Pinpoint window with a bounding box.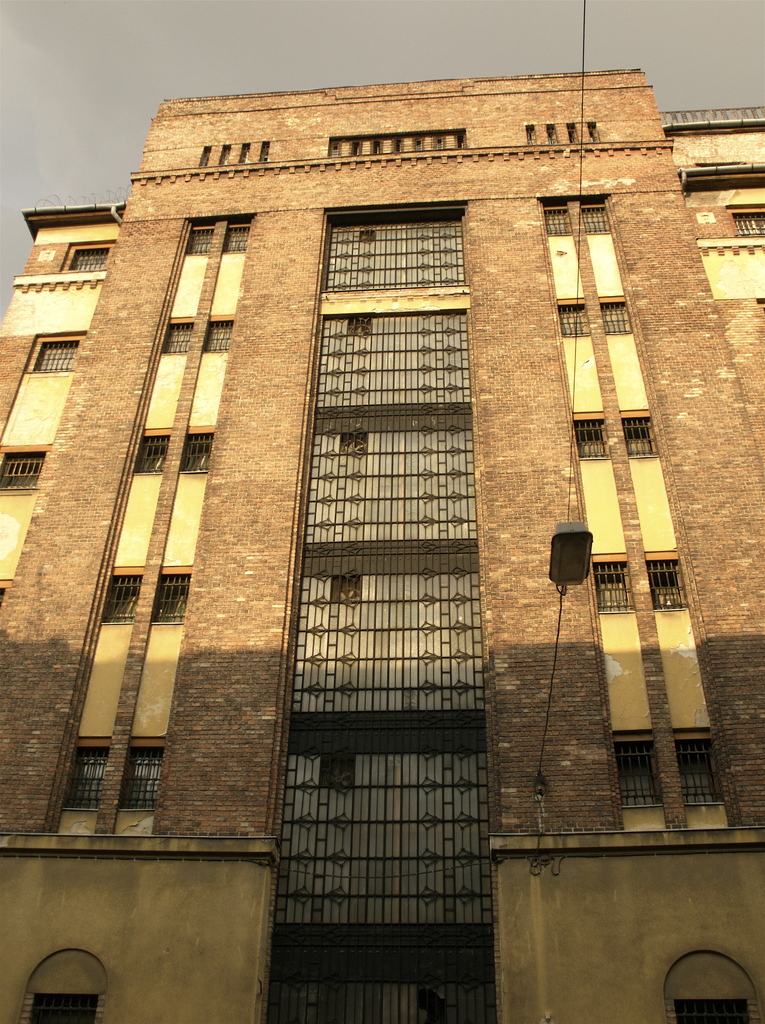
(left=224, top=221, right=251, bottom=252).
